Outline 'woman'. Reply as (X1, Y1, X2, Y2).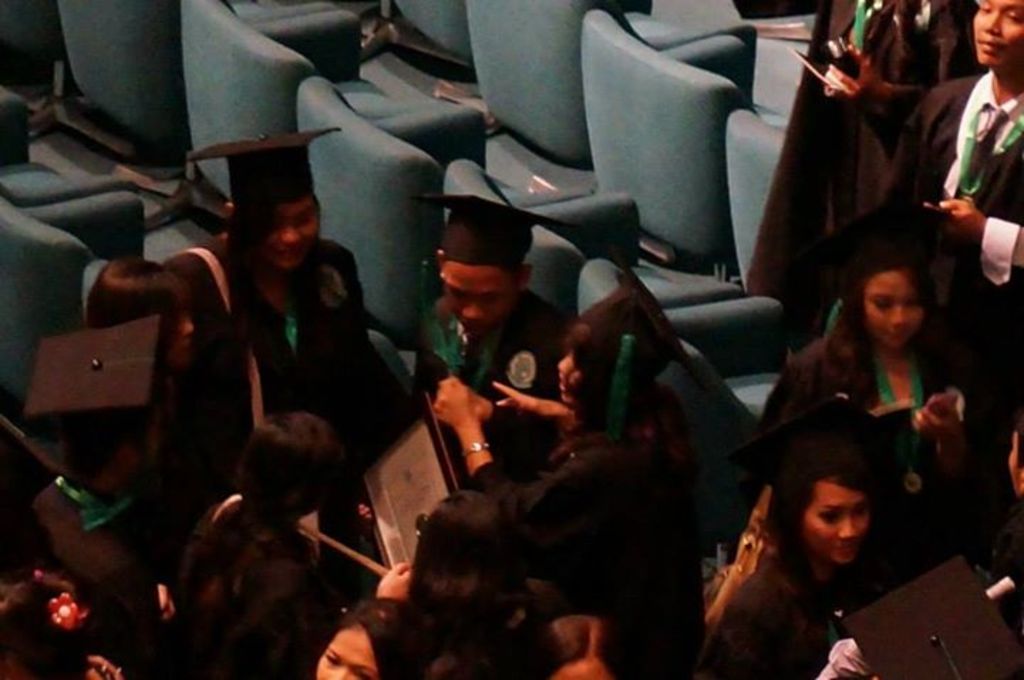
(742, 212, 996, 627).
